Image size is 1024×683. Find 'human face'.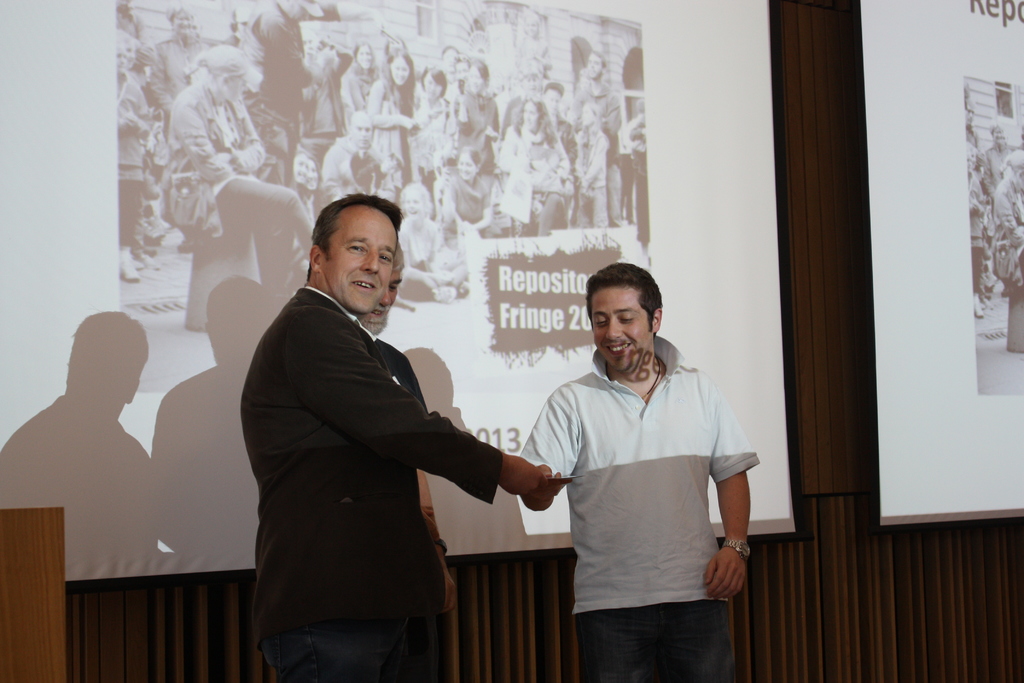
{"left": 974, "top": 152, "right": 978, "bottom": 169}.
